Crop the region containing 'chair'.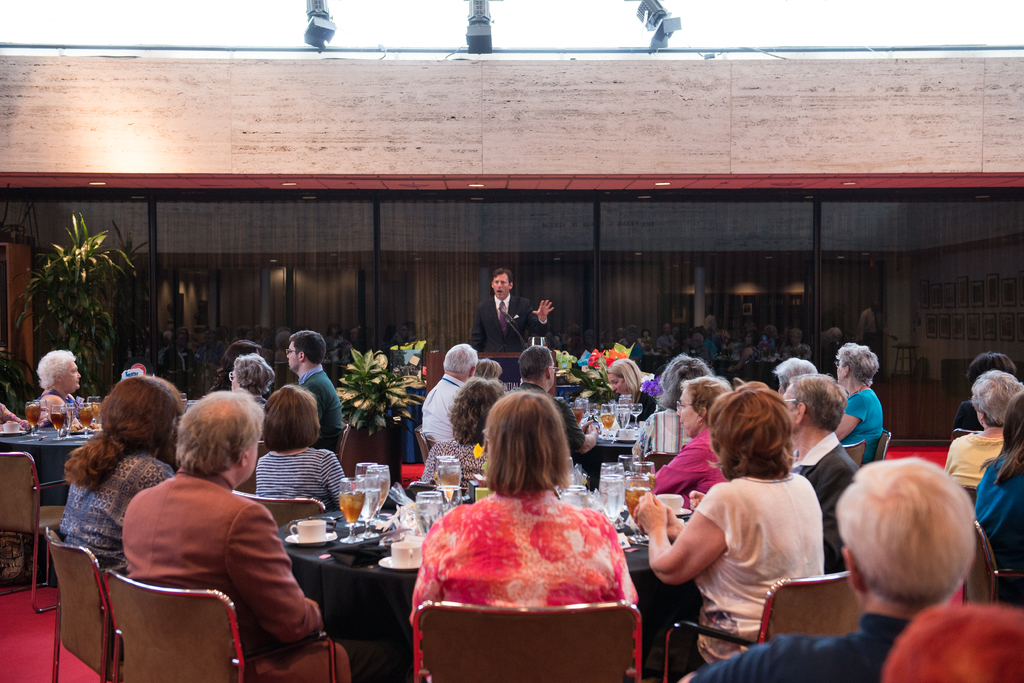
Crop region: (663, 572, 863, 682).
